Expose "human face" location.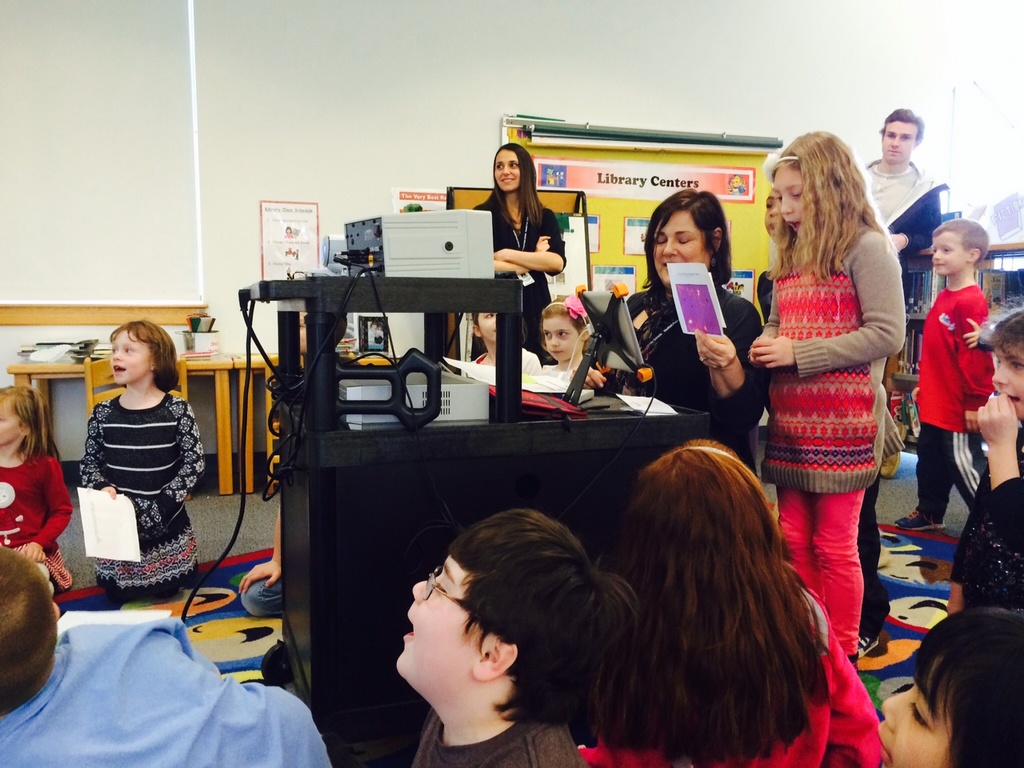
Exposed at <region>493, 149, 519, 191</region>.
